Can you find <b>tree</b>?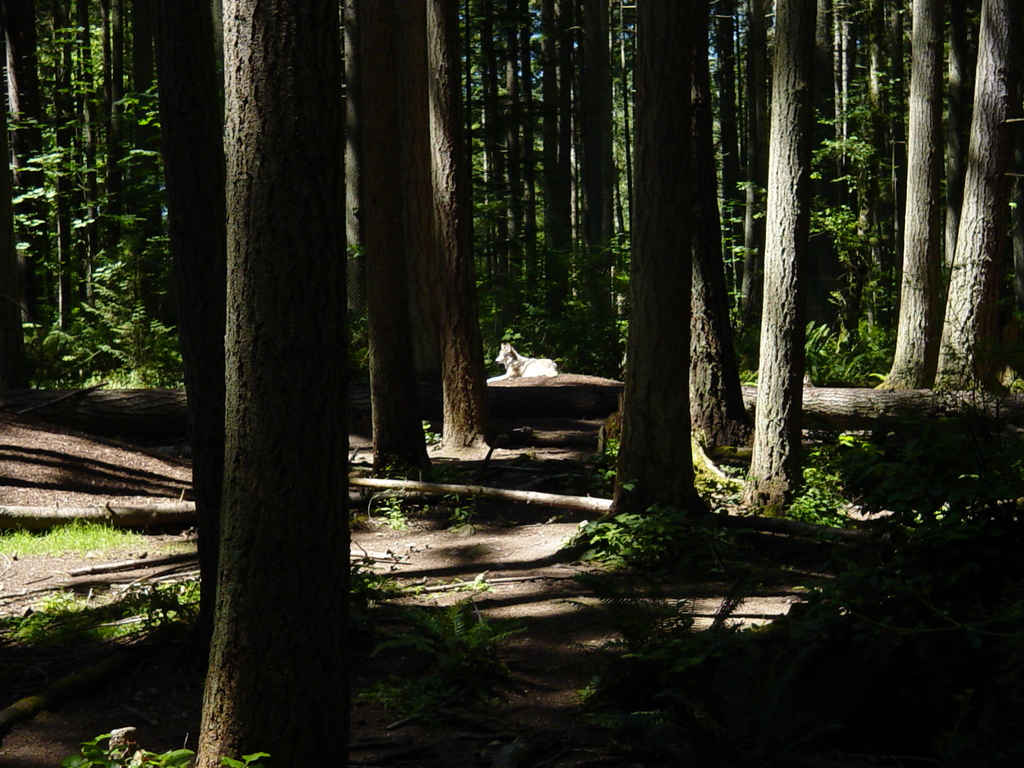
Yes, bounding box: [left=691, top=3, right=749, bottom=454].
